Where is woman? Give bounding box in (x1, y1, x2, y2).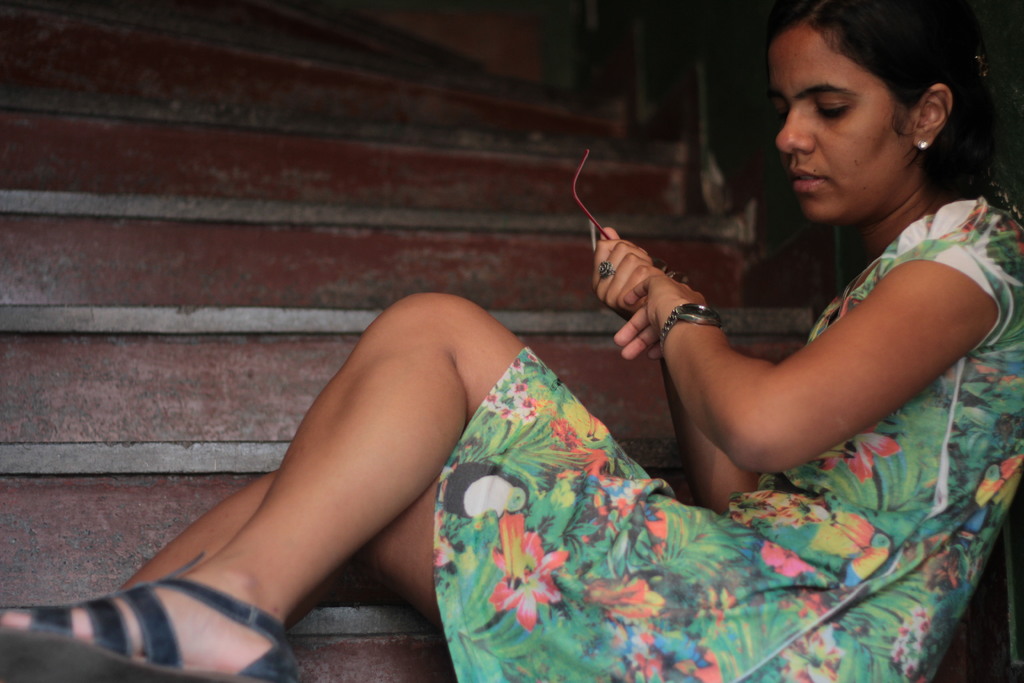
(0, 0, 1023, 680).
